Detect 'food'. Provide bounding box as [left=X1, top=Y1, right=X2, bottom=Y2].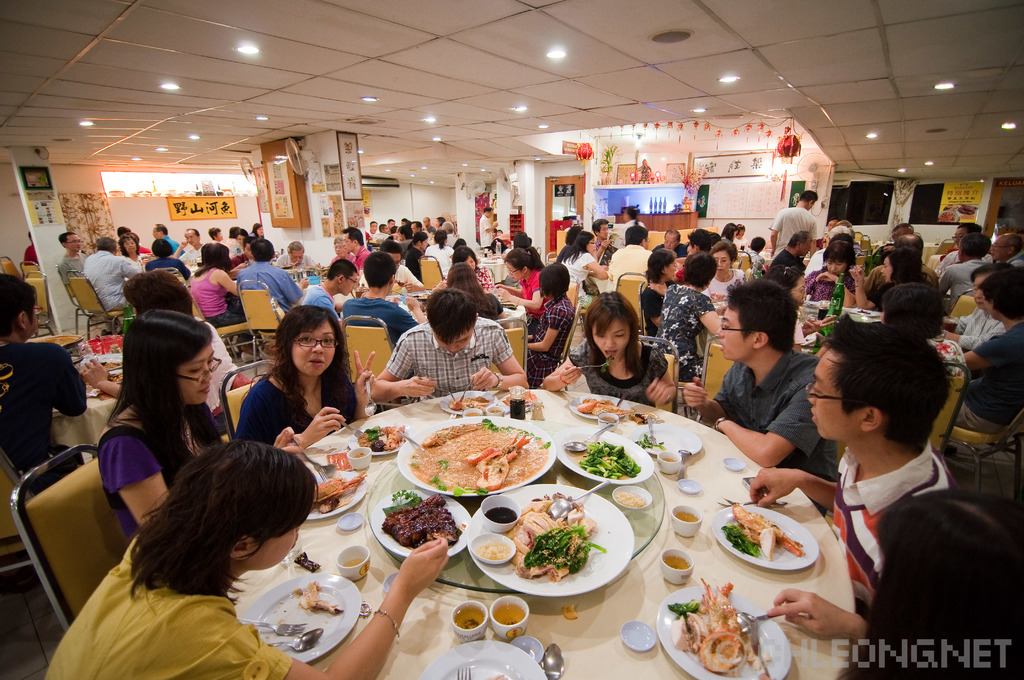
[left=482, top=672, right=509, bottom=679].
